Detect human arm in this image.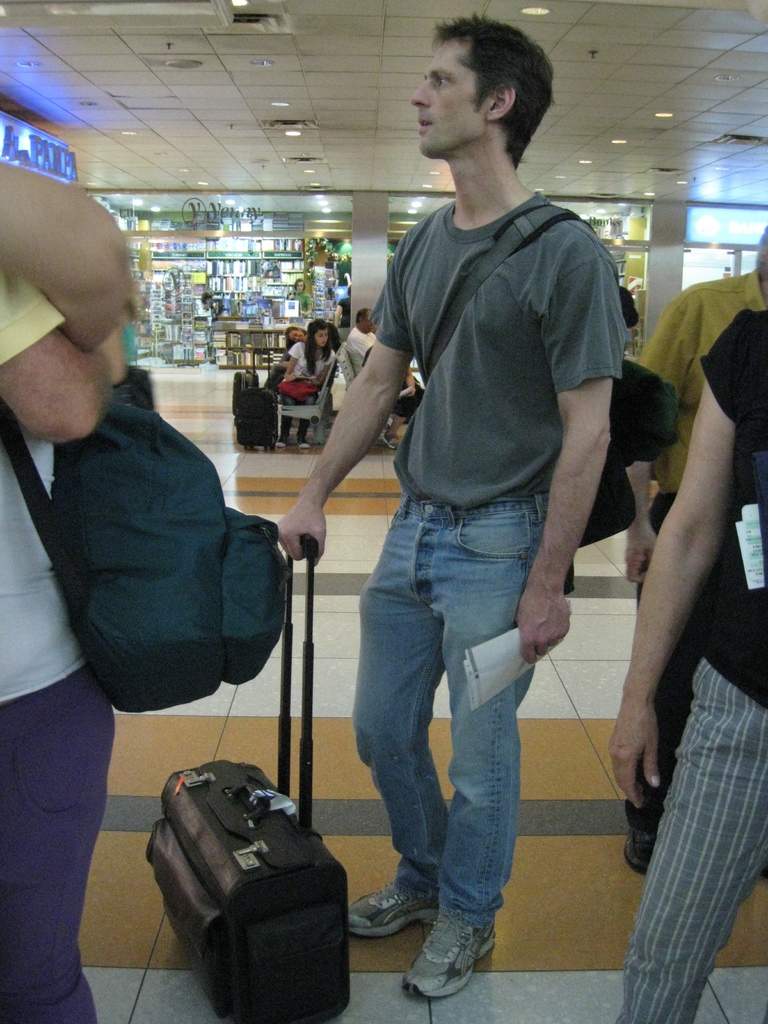
Detection: 0:155:138:351.
